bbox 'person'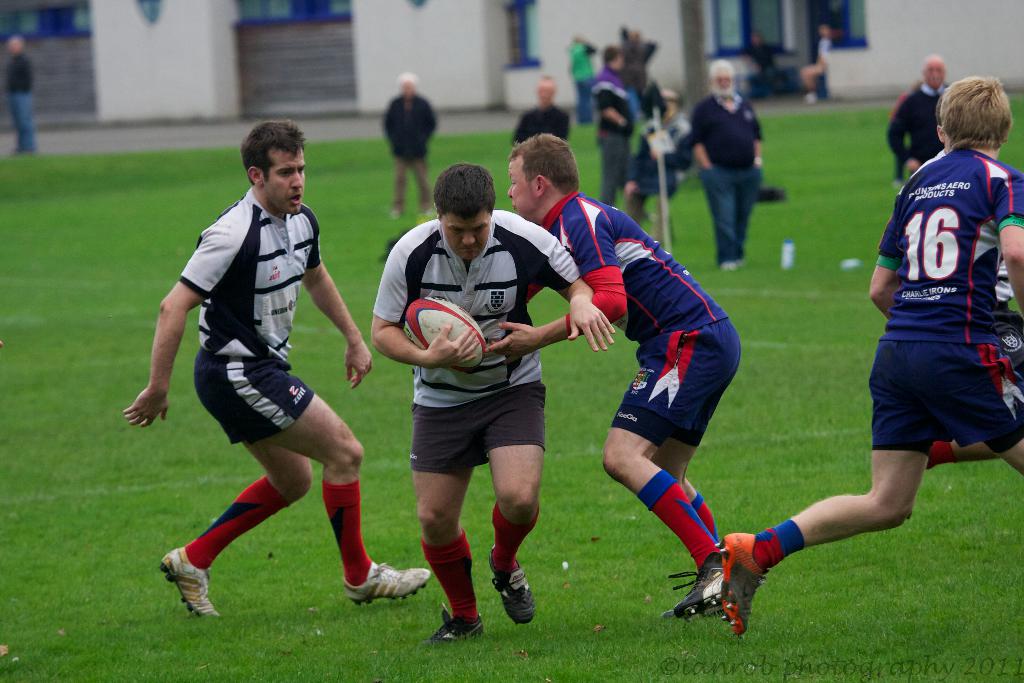
x1=717, y1=78, x2=1023, y2=619
